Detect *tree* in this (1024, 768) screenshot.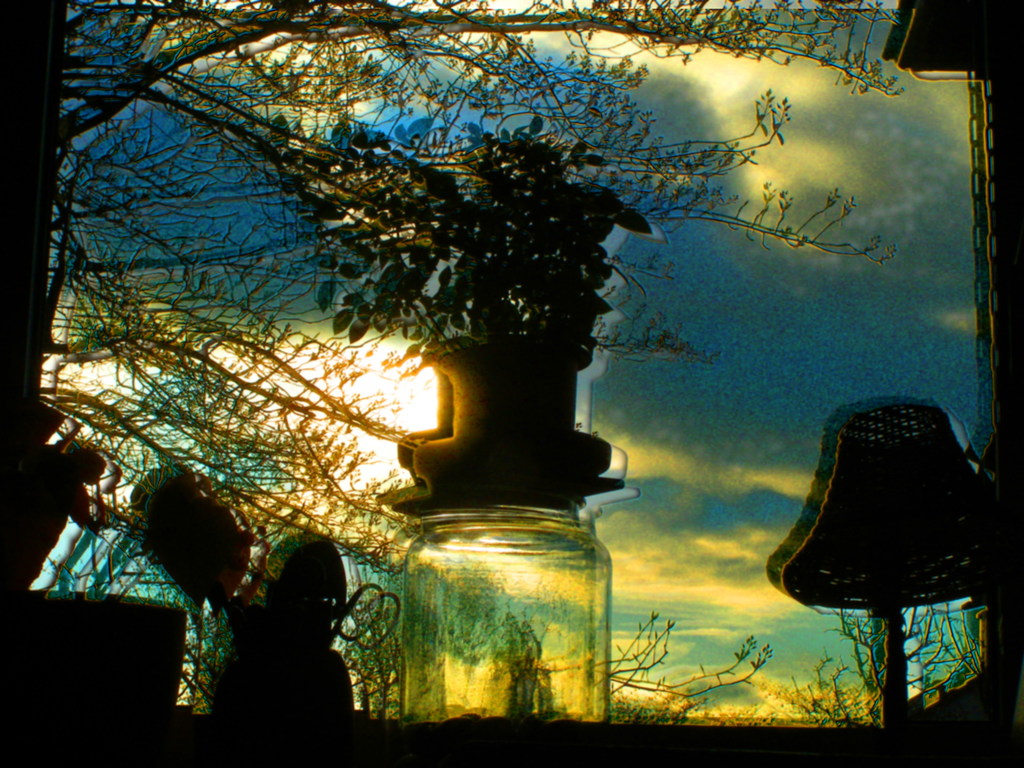
Detection: x1=0, y1=0, x2=905, y2=589.
